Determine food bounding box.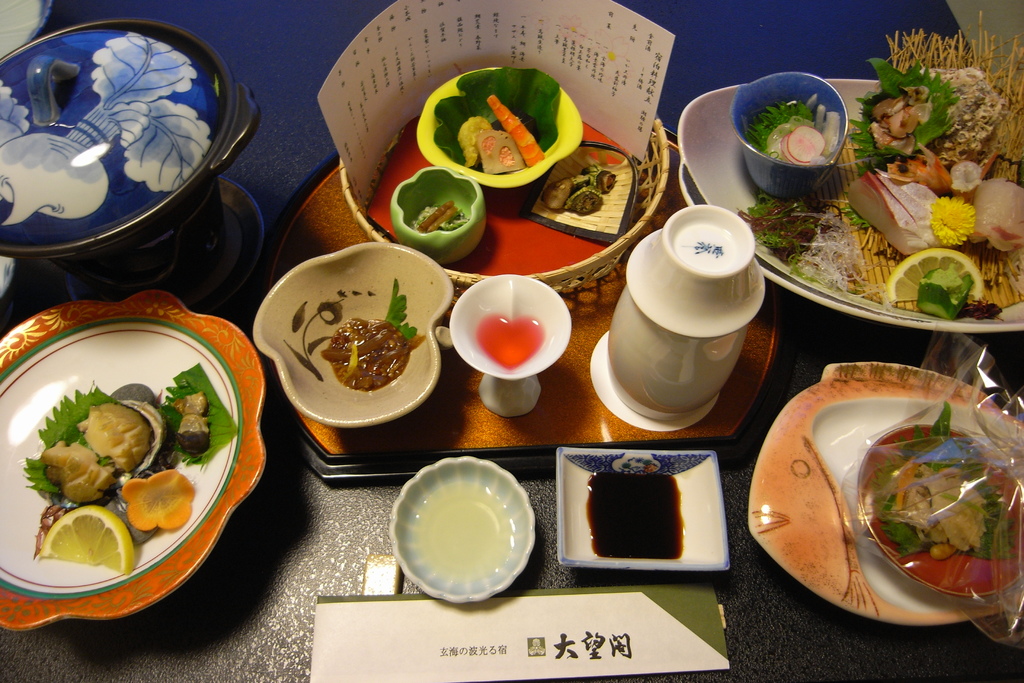
Determined: box=[436, 69, 557, 174].
